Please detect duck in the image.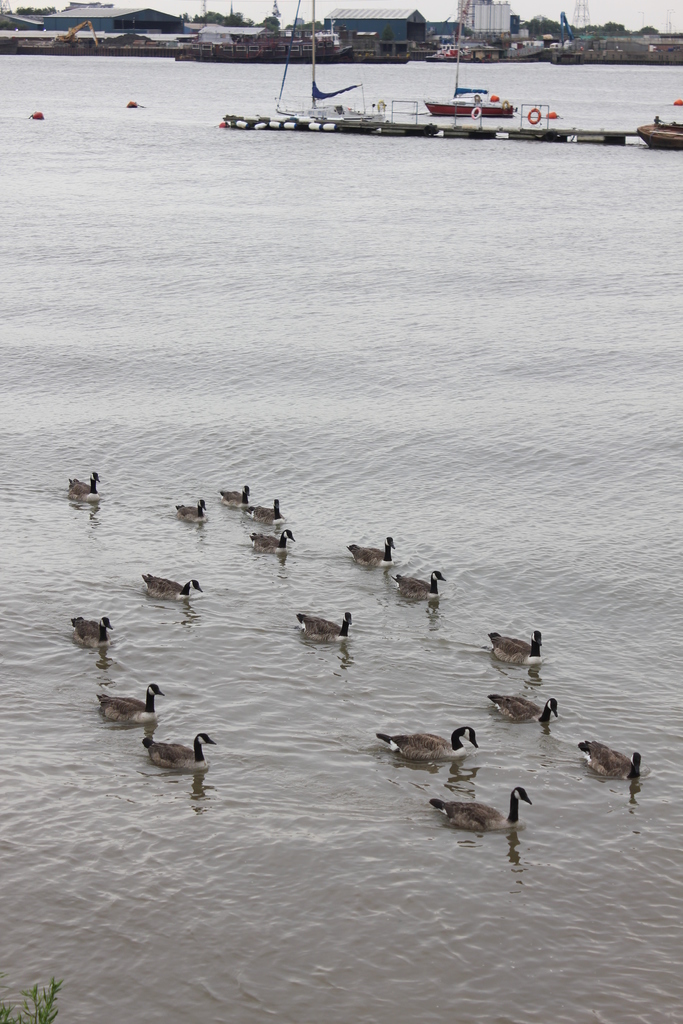
bbox(492, 627, 547, 678).
